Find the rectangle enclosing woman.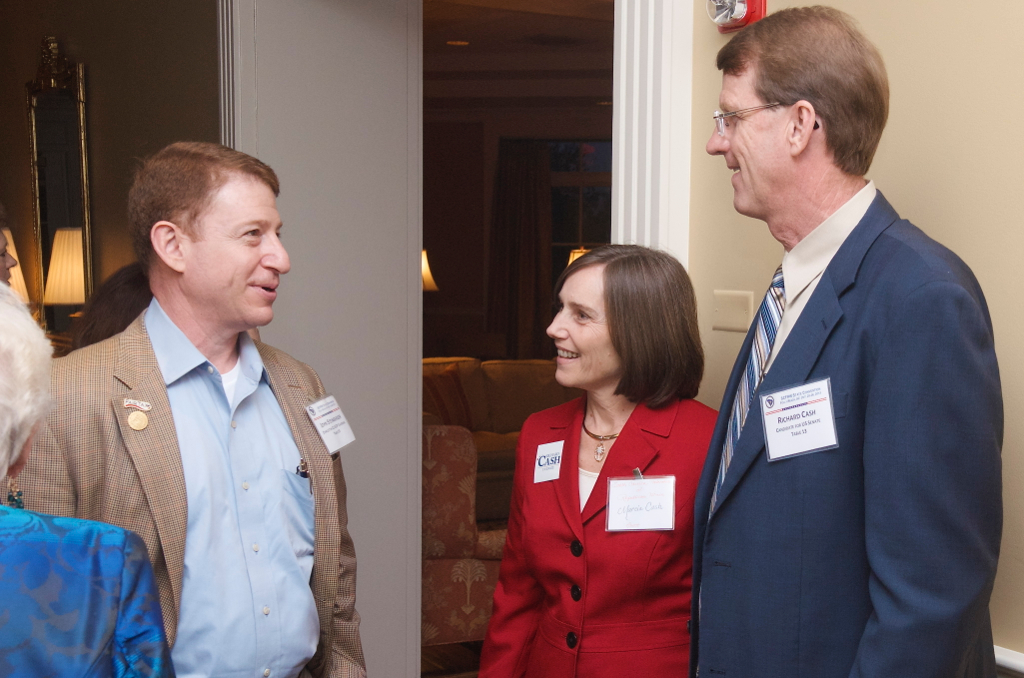
487/242/737/669.
